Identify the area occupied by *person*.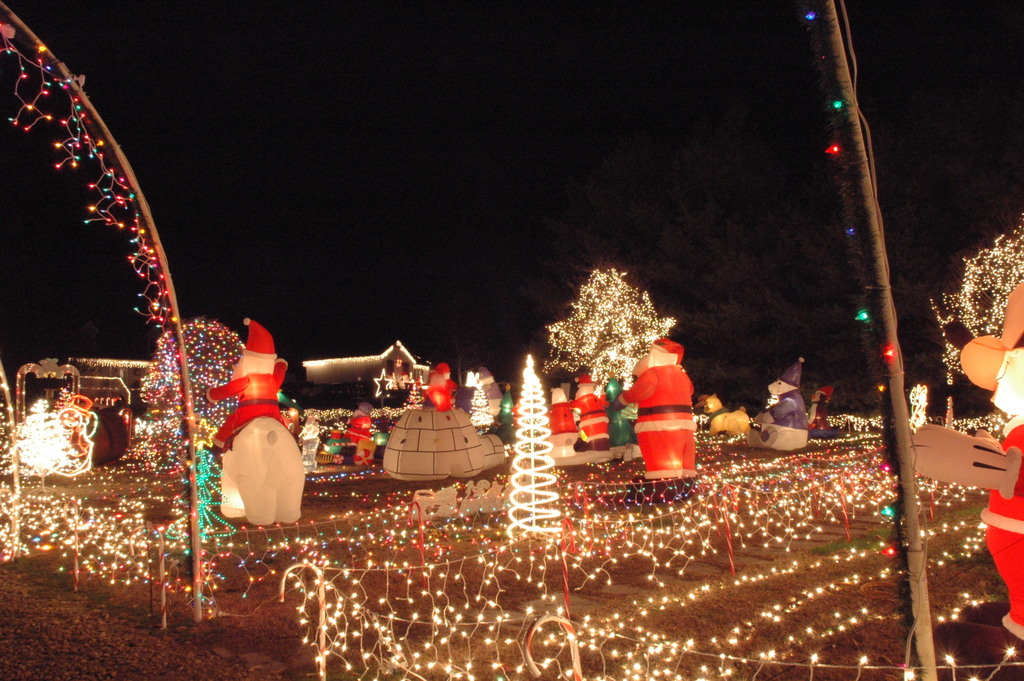
Area: select_region(622, 343, 697, 493).
